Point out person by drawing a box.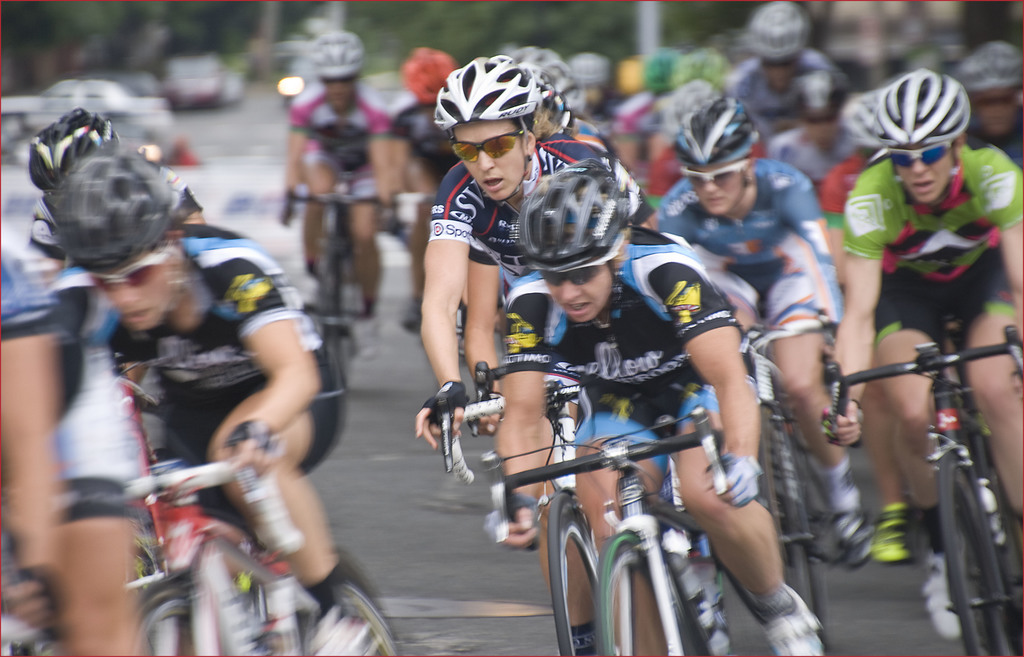
l=833, t=65, r=1023, b=559.
